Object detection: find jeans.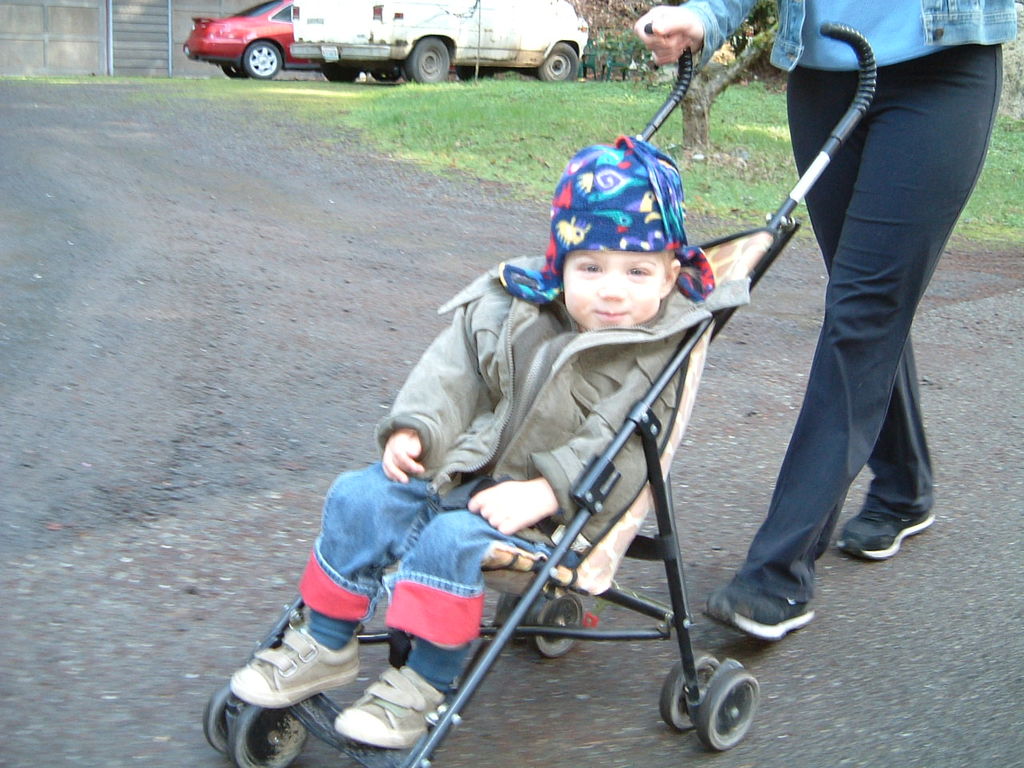
box(706, 59, 987, 634).
